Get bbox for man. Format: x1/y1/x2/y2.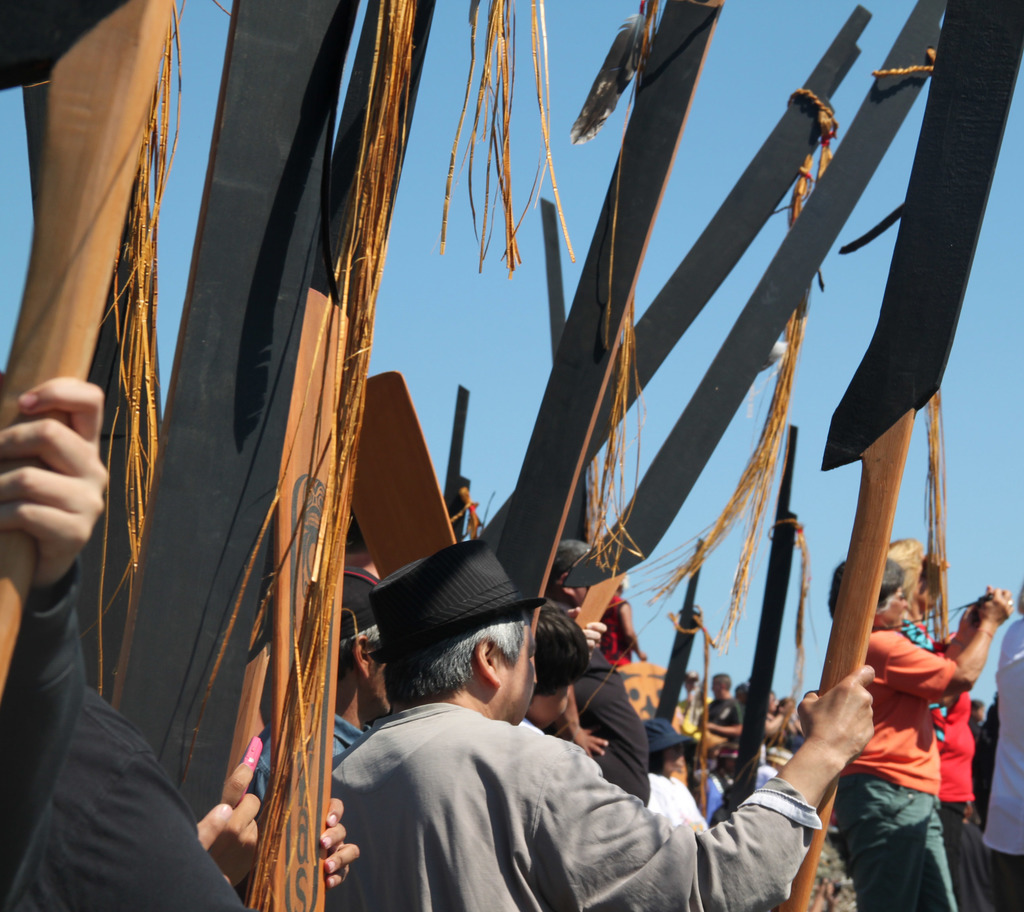
250/564/394/833.
